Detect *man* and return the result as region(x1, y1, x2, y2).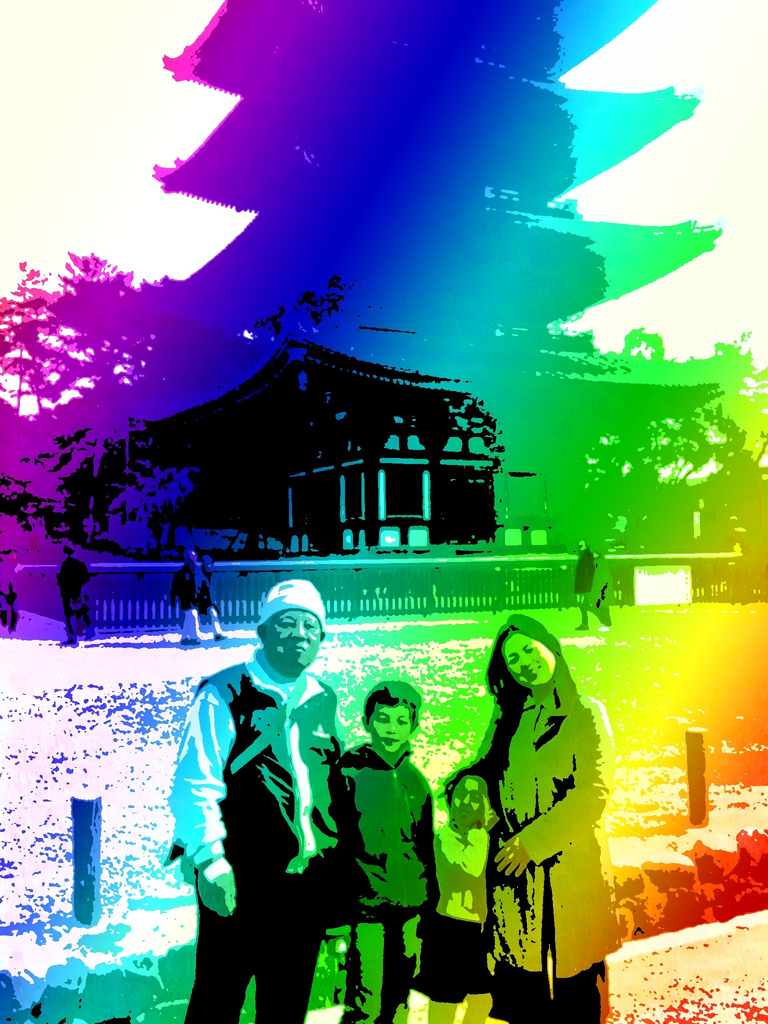
region(165, 550, 204, 643).
